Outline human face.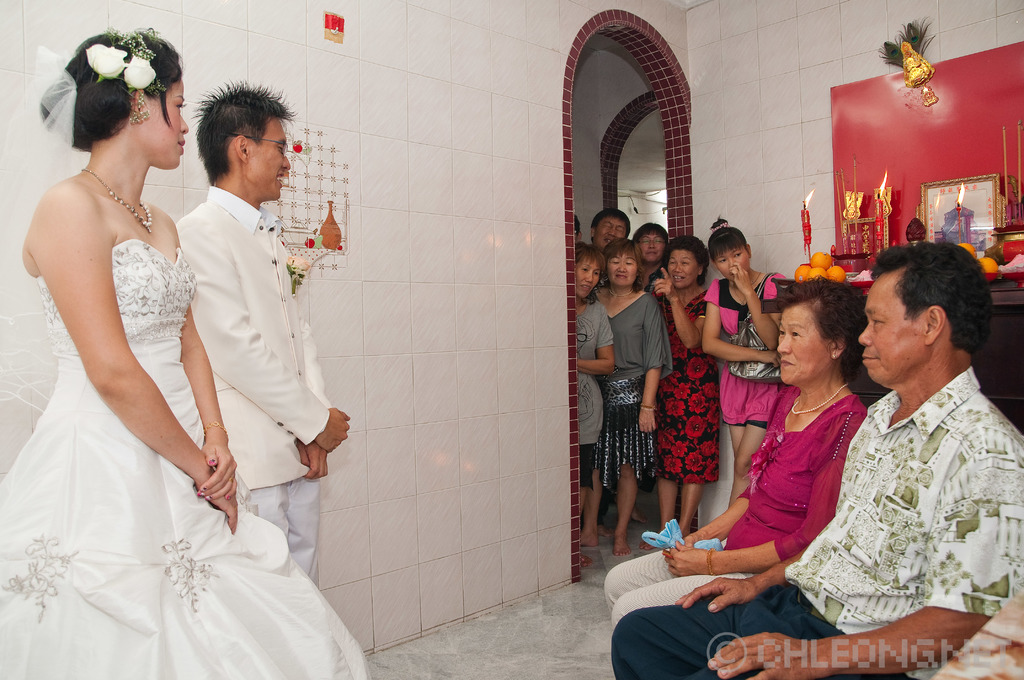
Outline: box=[594, 218, 630, 248].
